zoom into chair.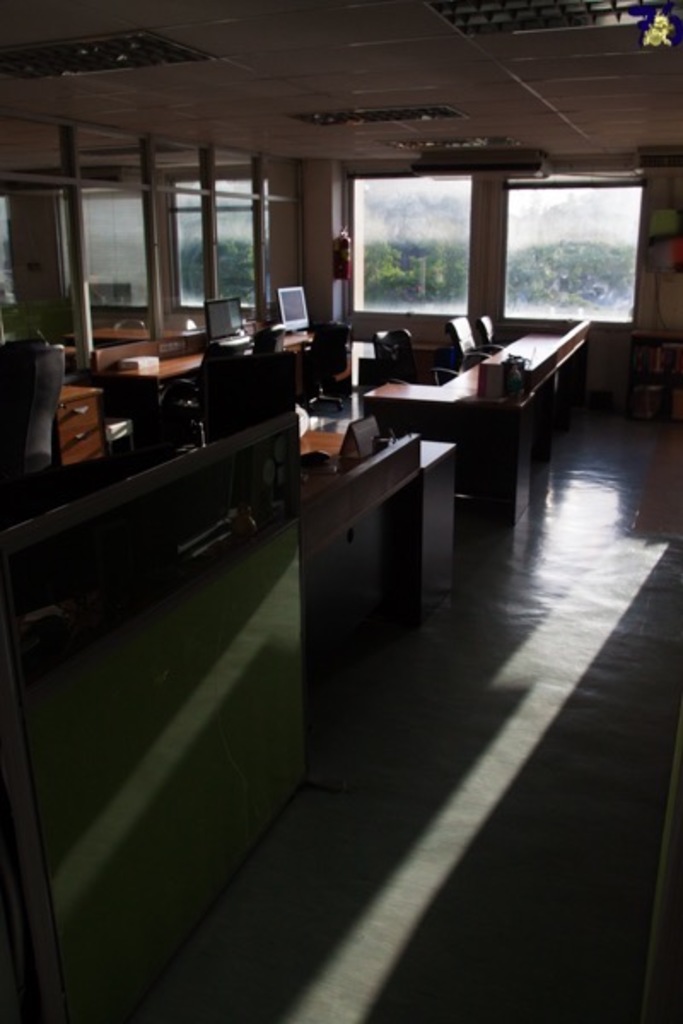
Zoom target: box(446, 316, 504, 370).
